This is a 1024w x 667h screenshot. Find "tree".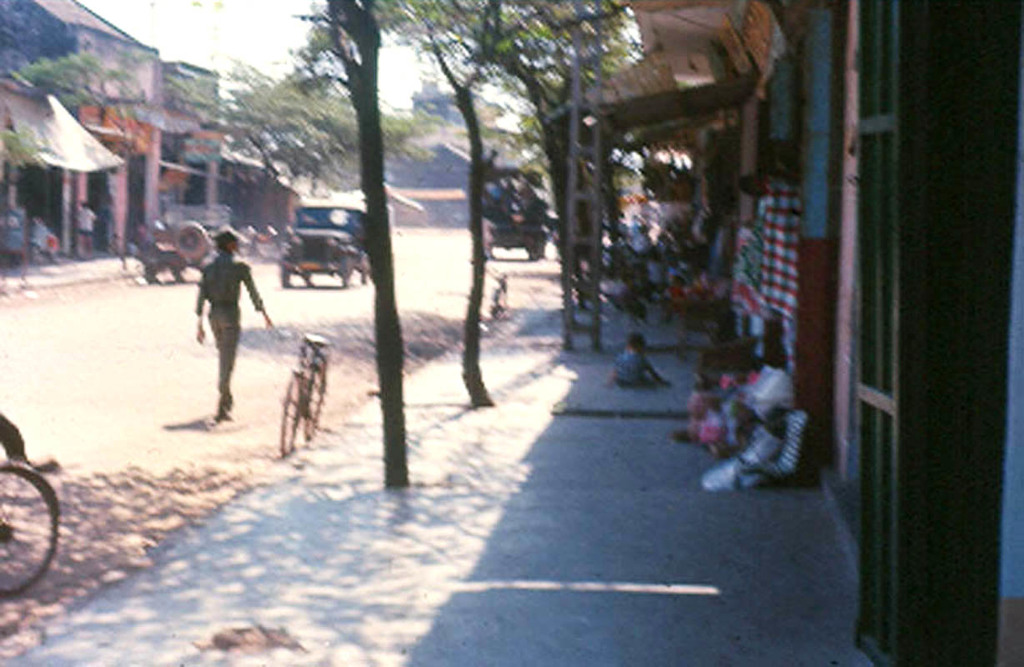
Bounding box: [169, 65, 456, 250].
